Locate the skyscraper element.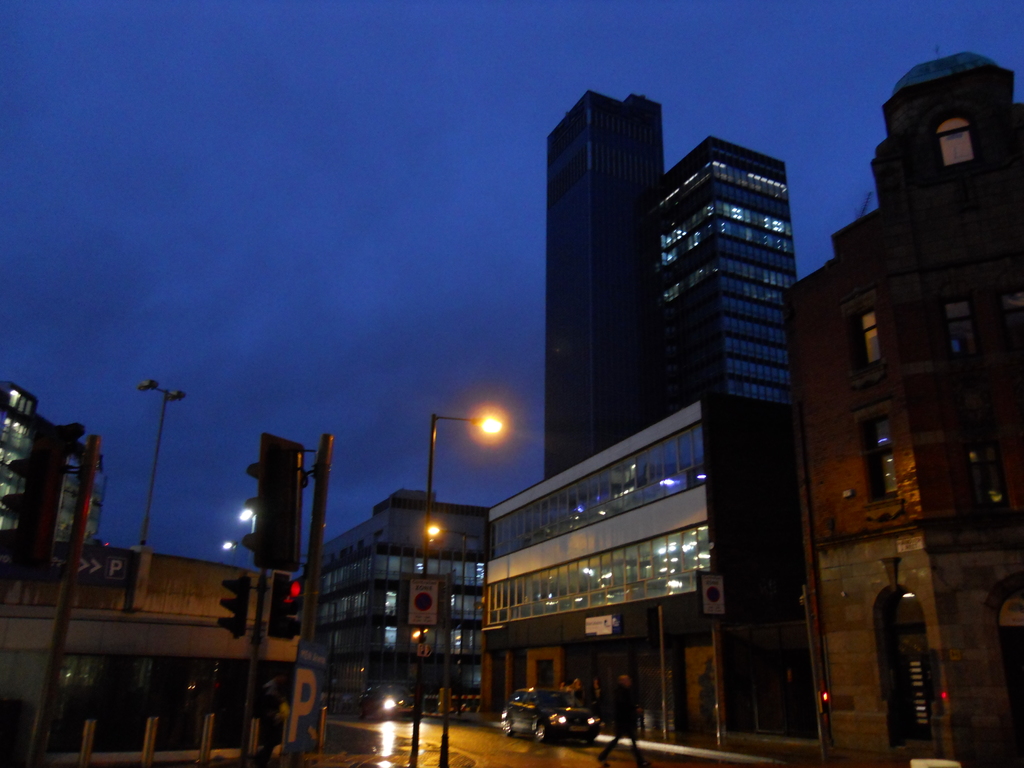
Element bbox: [x1=543, y1=92, x2=662, y2=481].
